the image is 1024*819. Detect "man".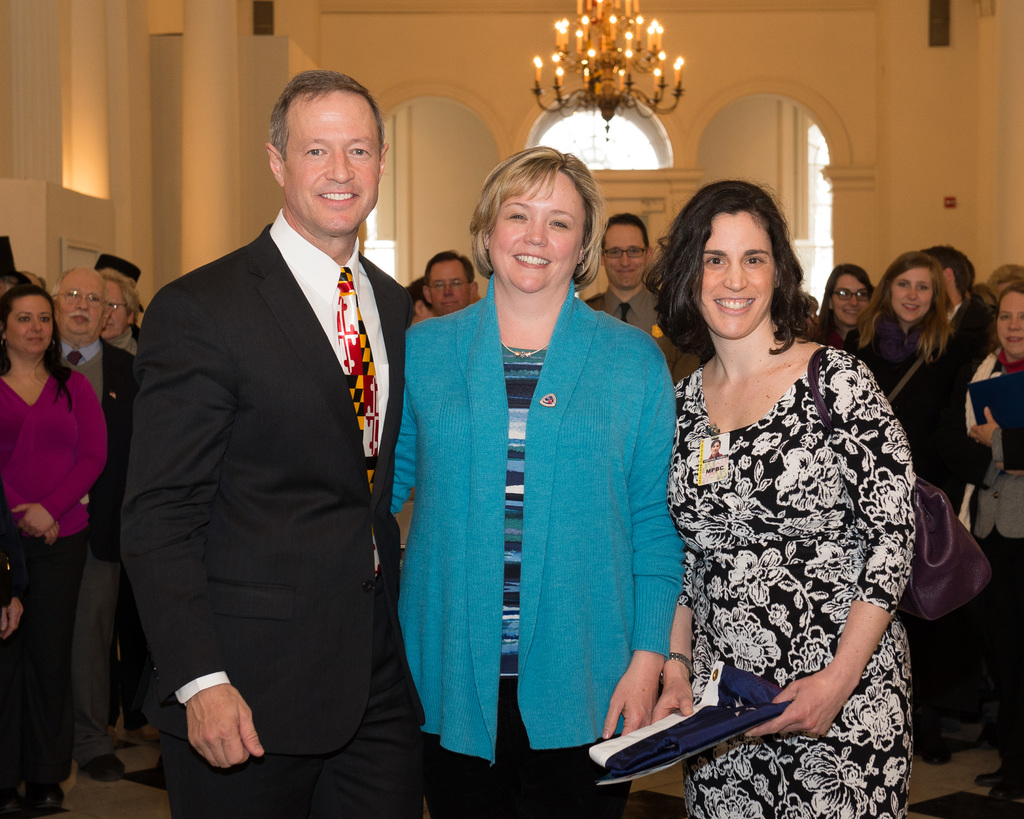
Detection: (left=52, top=270, right=135, bottom=411).
